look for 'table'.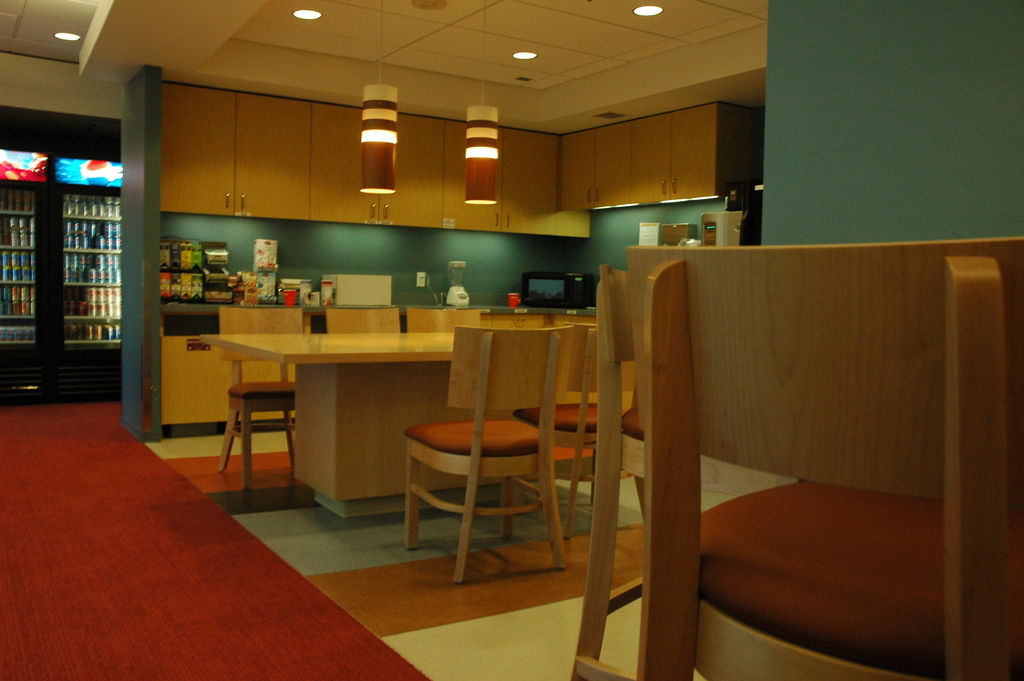
Found: BBox(191, 297, 505, 524).
